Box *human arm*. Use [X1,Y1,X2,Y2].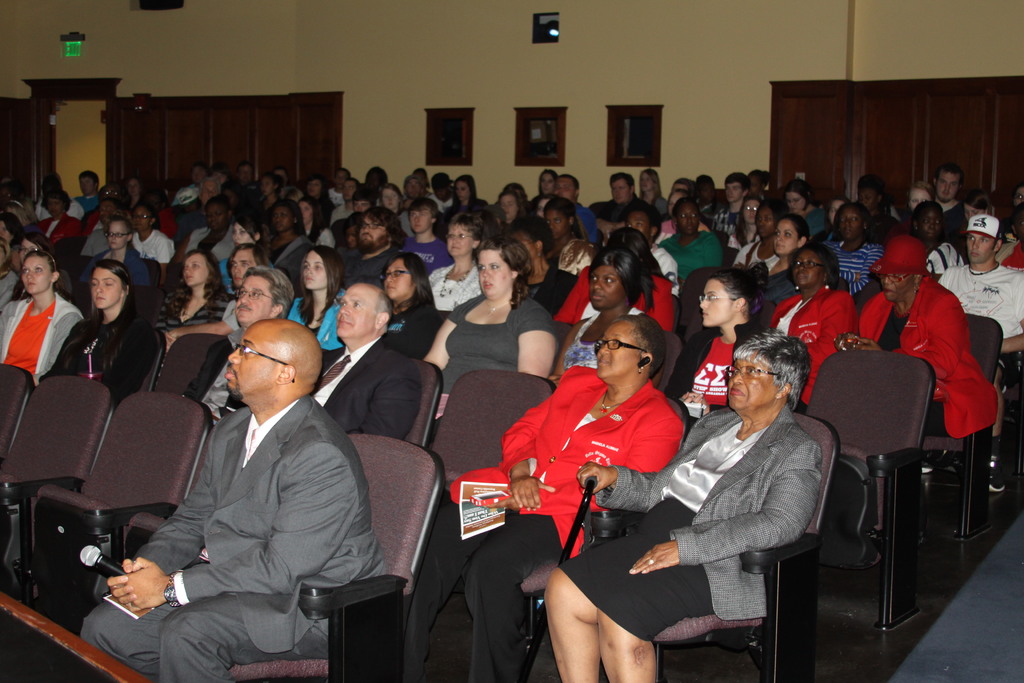
[109,332,165,406].
